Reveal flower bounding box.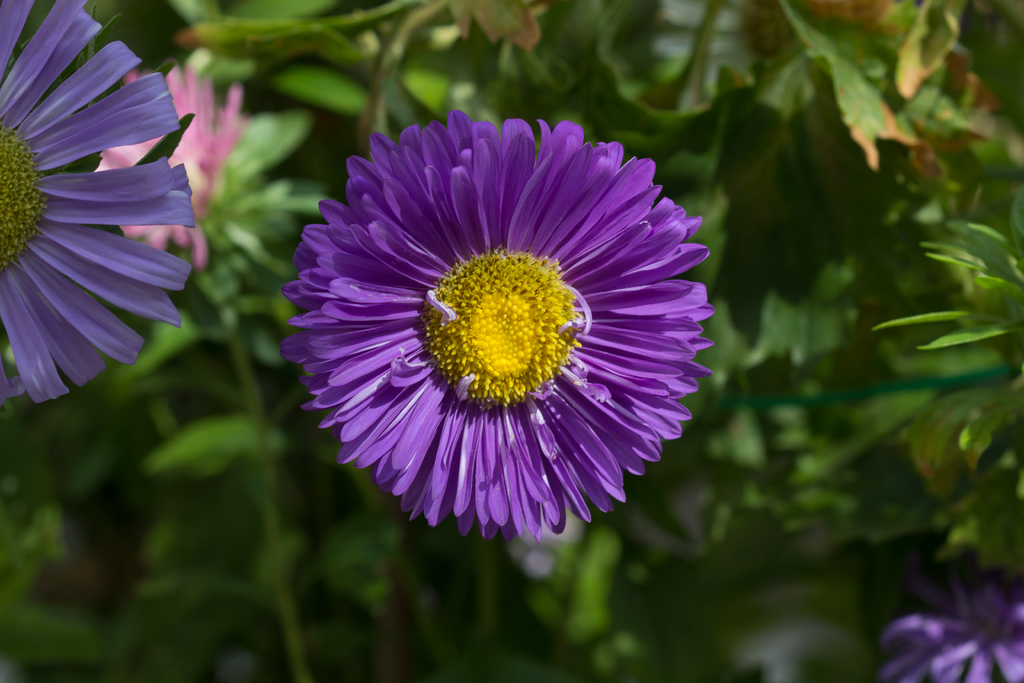
Revealed: 879,567,1023,682.
